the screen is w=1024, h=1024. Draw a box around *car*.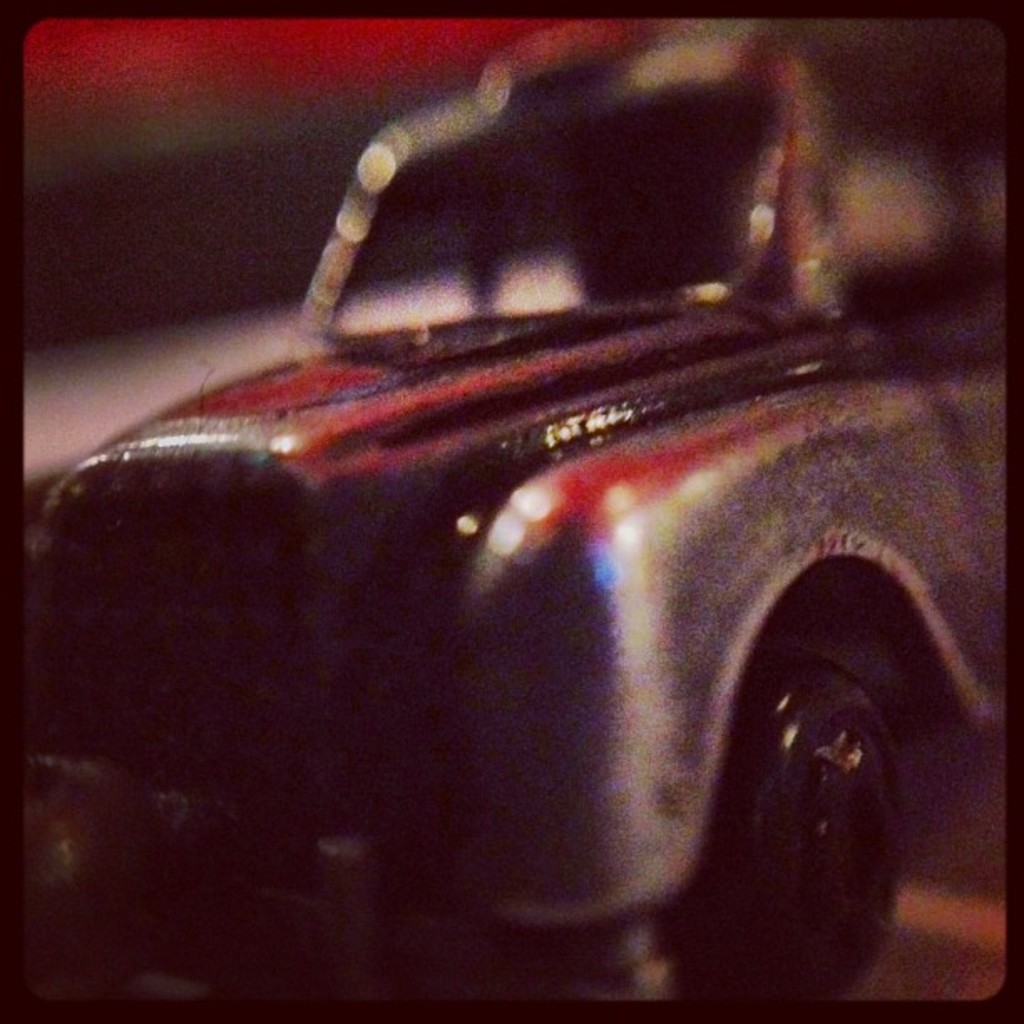
[0, 28, 1016, 1019].
